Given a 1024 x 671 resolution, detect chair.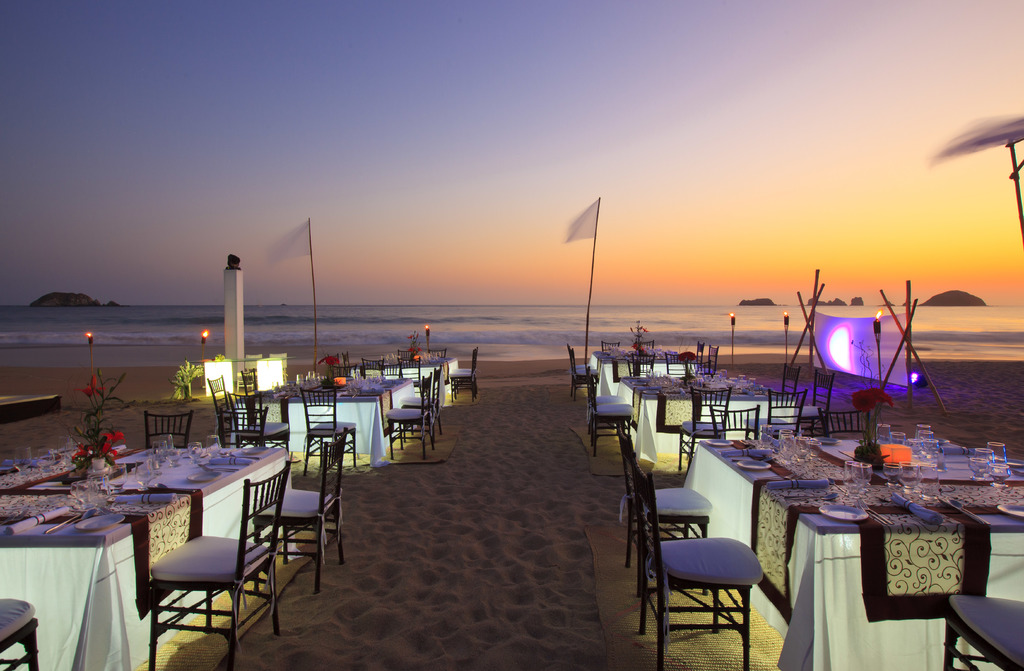
[left=819, top=402, right=871, bottom=440].
